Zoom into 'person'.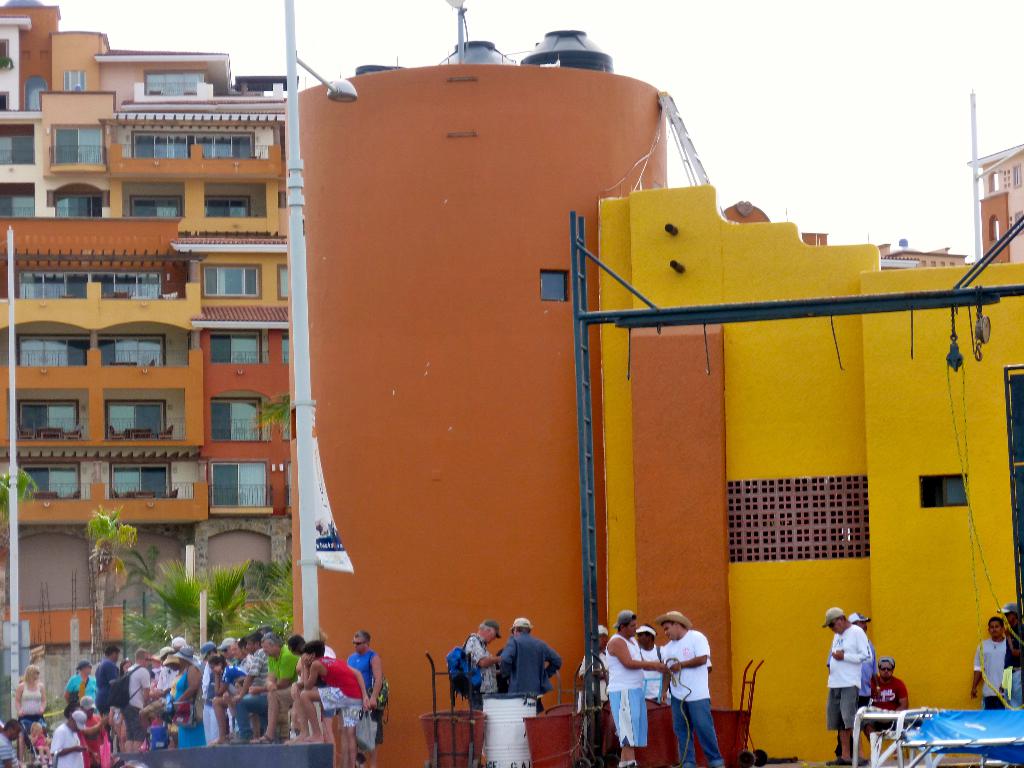
Zoom target: 968:616:1008:709.
